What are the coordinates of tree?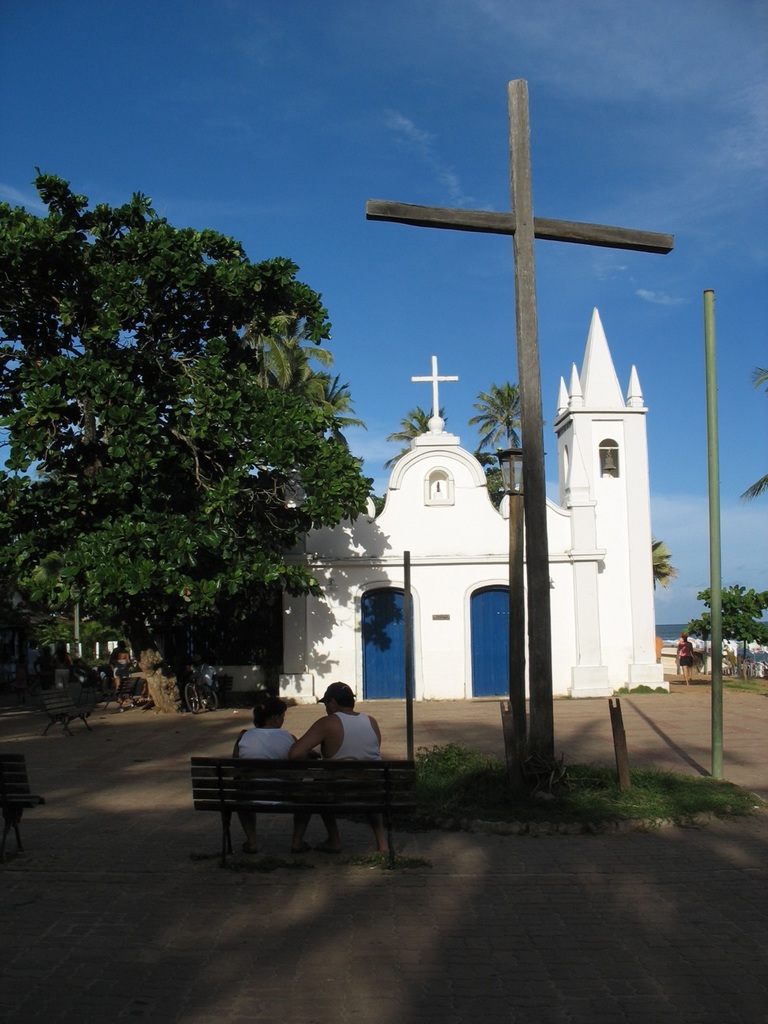
crop(649, 517, 675, 594).
